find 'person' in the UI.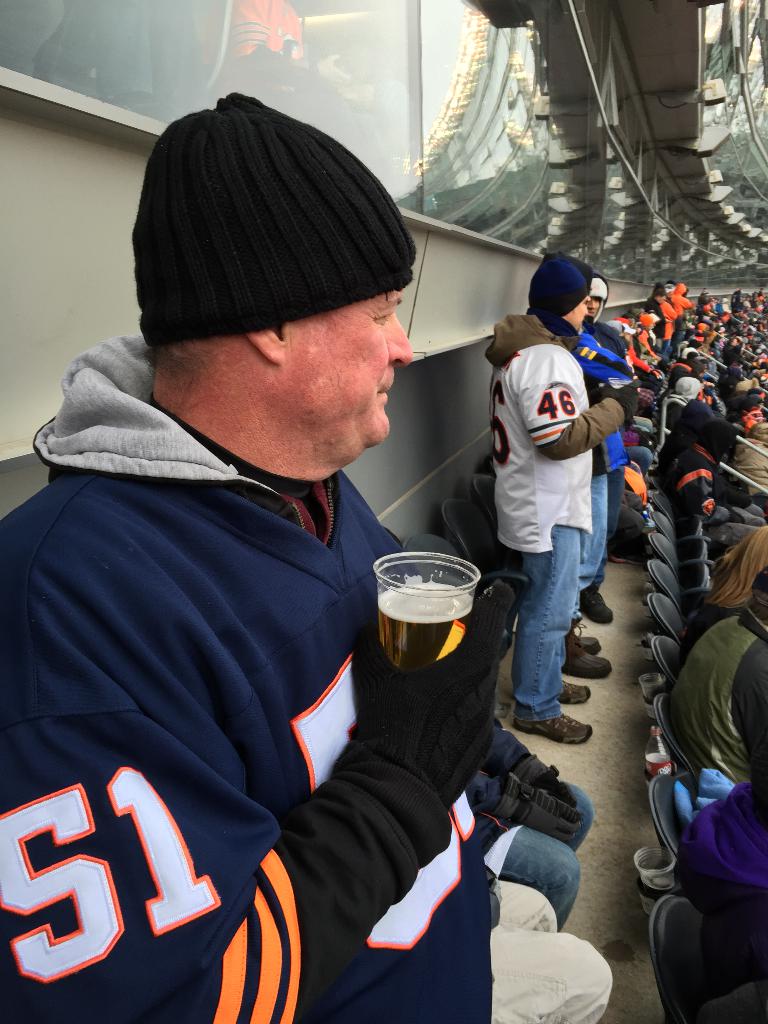
UI element at (477, 262, 637, 767).
